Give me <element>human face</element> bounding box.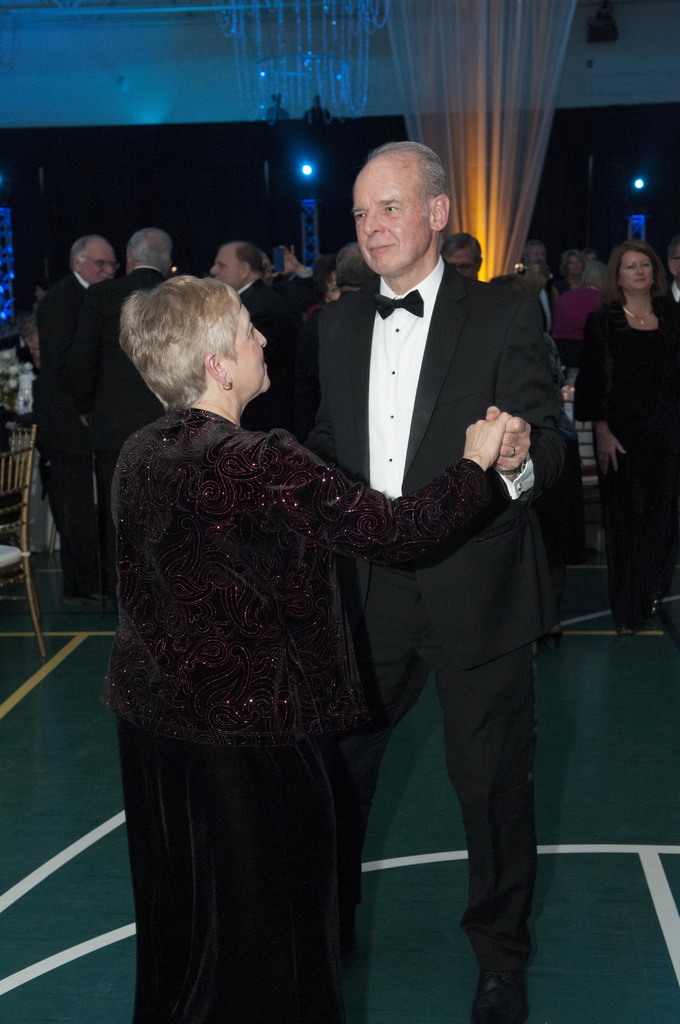
(619,249,651,289).
